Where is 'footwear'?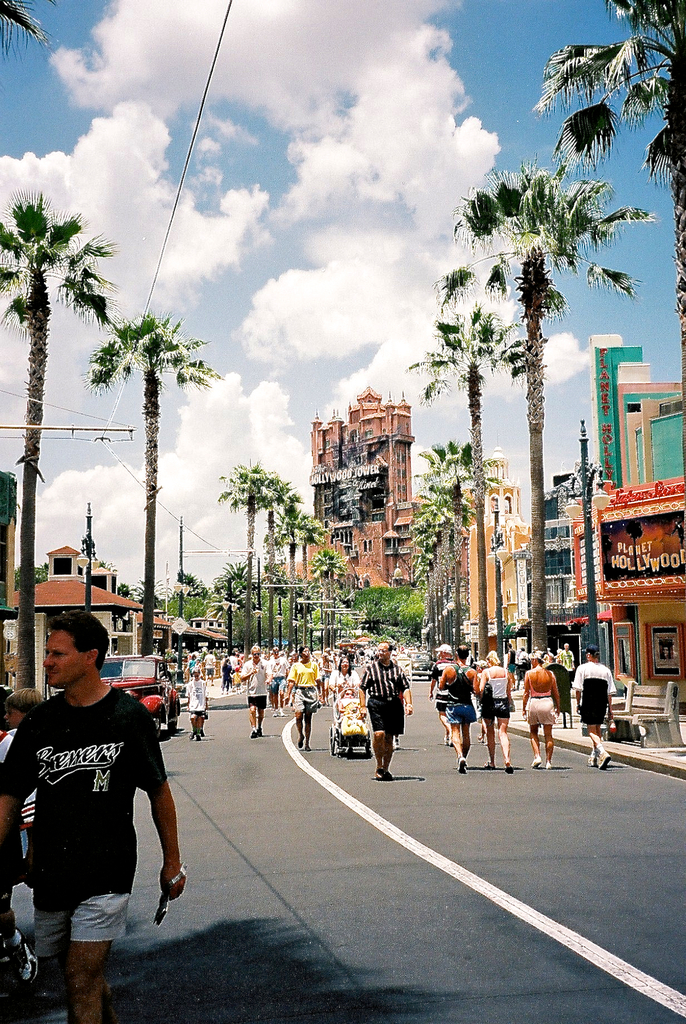
select_region(546, 764, 551, 771).
